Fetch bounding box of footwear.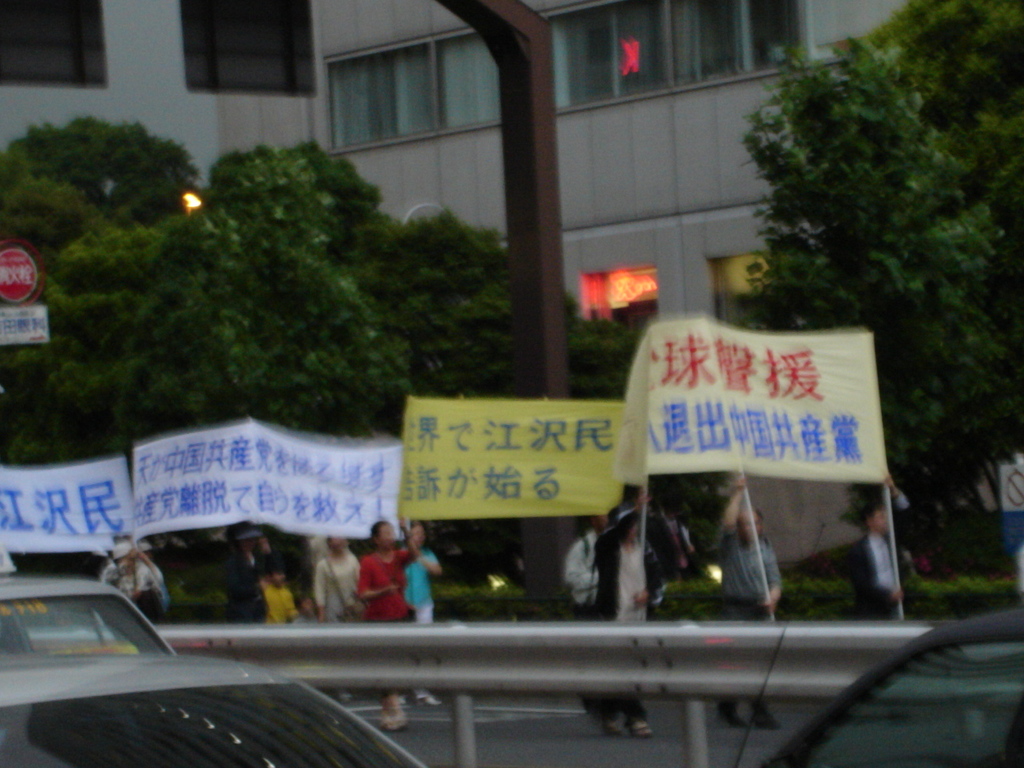
Bbox: [left=750, top=711, right=779, bottom=726].
